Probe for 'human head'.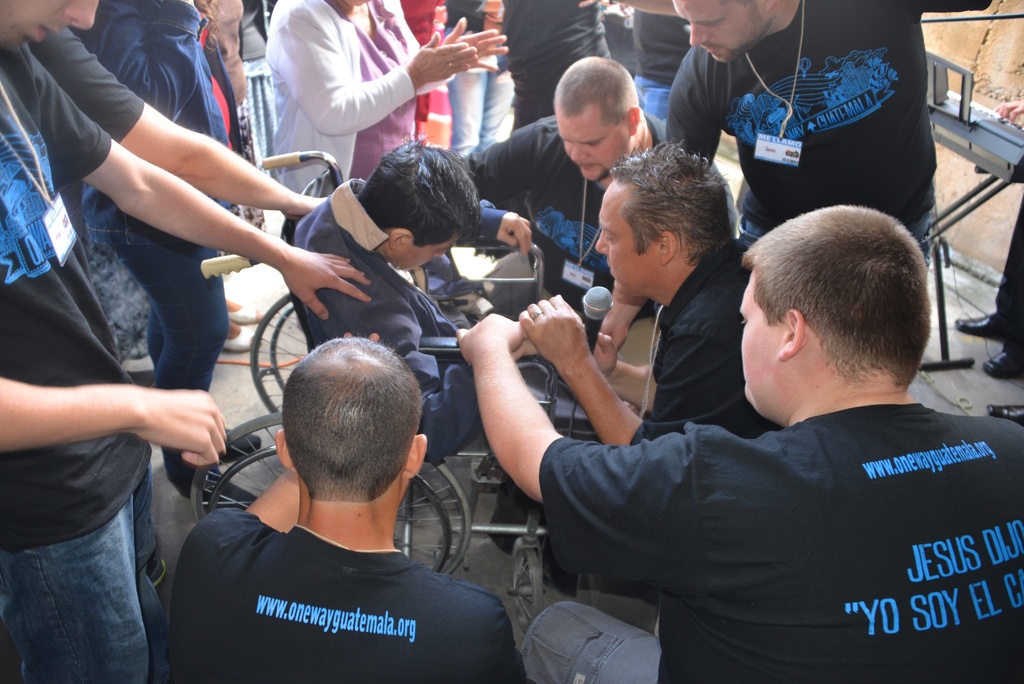
Probe result: rect(0, 0, 102, 53).
